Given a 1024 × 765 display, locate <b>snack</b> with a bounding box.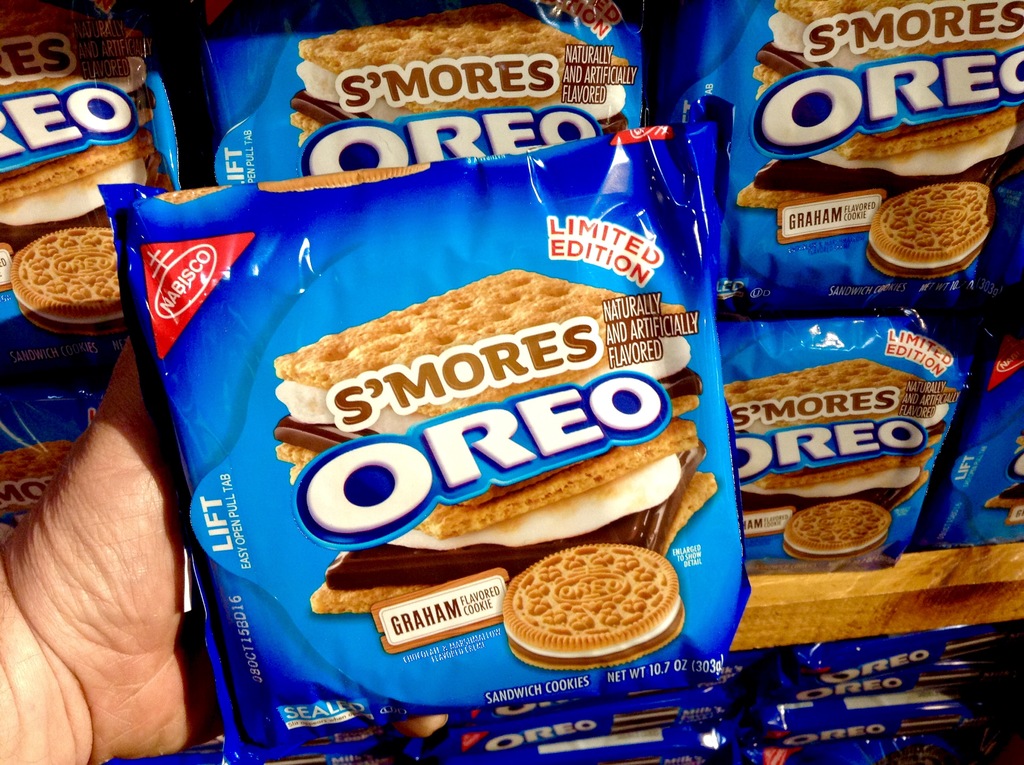
Located: bbox=[782, 501, 890, 560].
